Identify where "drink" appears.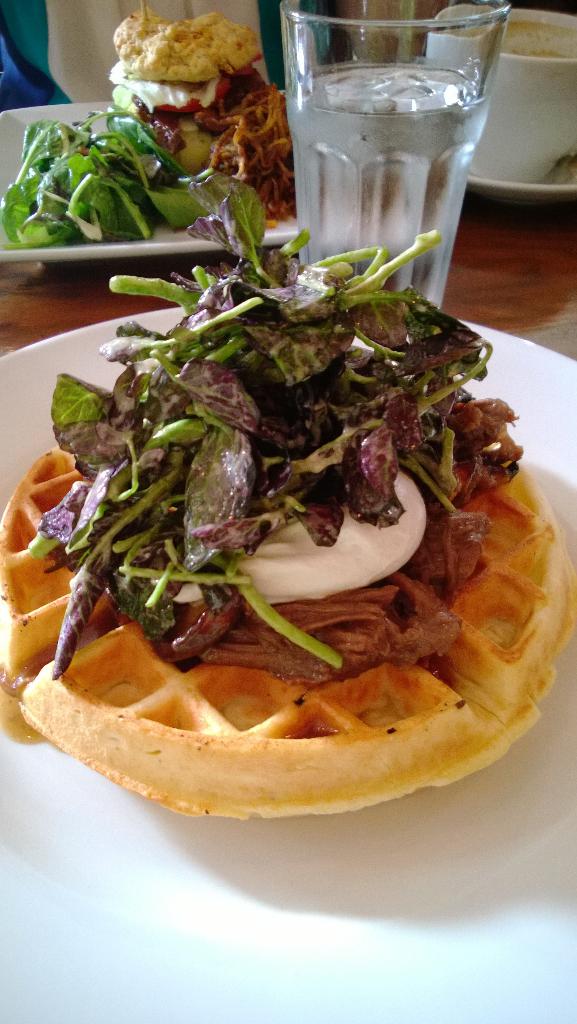
Appears at box(262, 2, 510, 289).
